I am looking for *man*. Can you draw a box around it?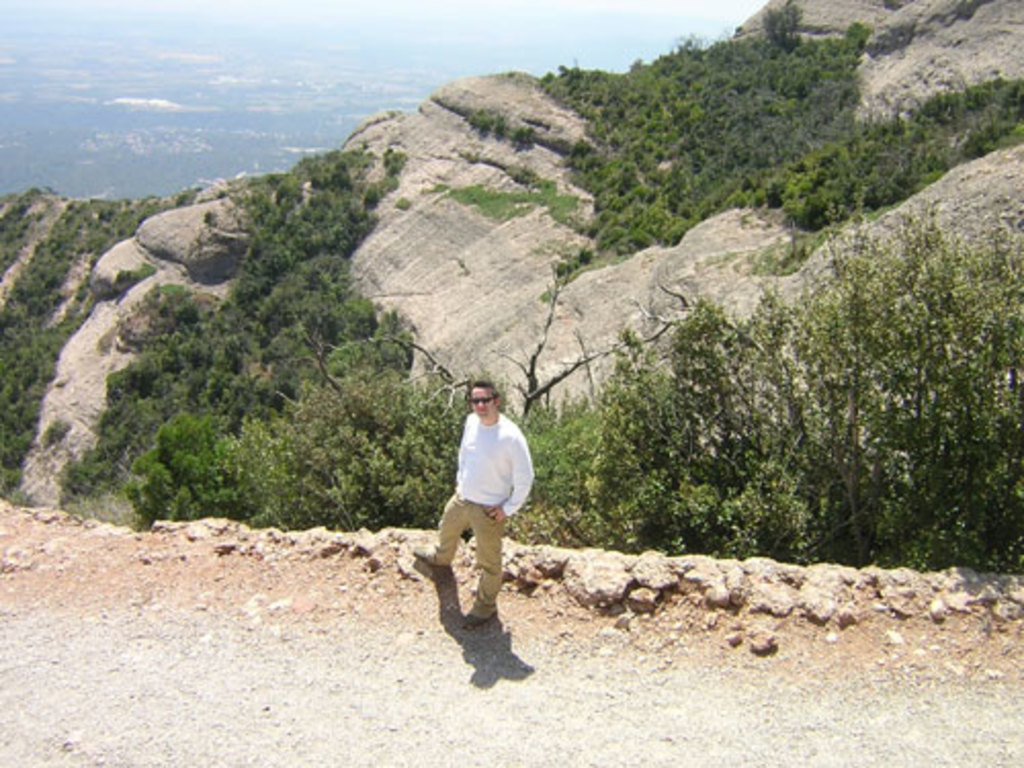
Sure, the bounding box is <region>408, 379, 522, 625</region>.
